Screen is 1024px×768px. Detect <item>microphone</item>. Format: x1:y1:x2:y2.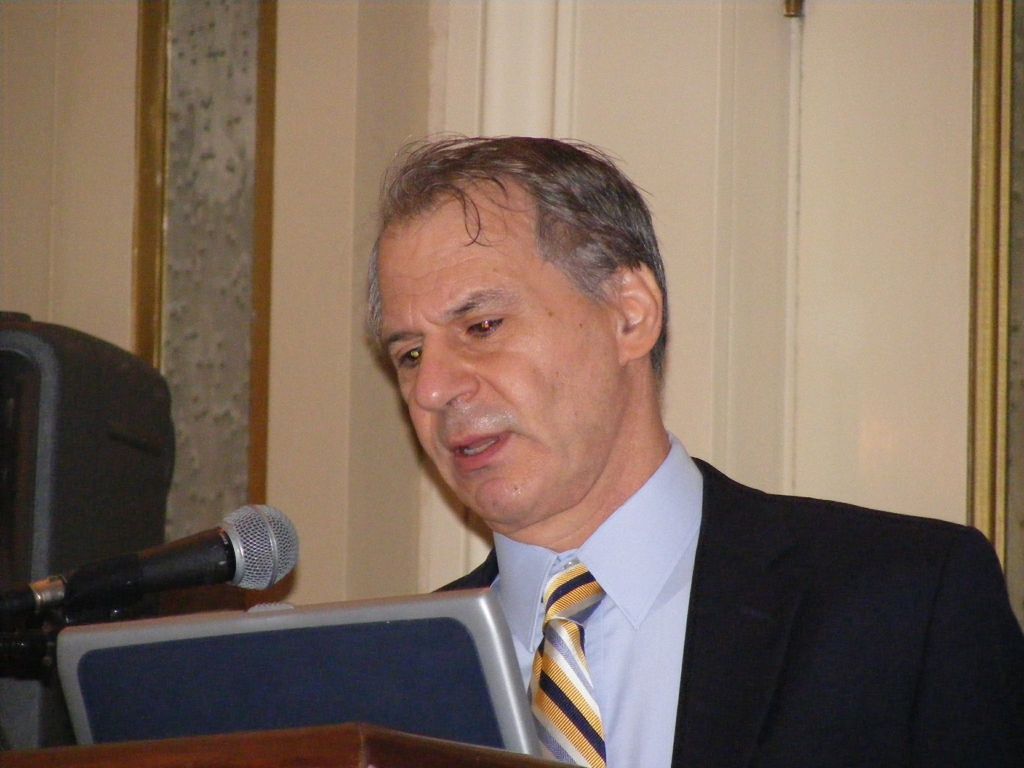
0:501:312:635.
